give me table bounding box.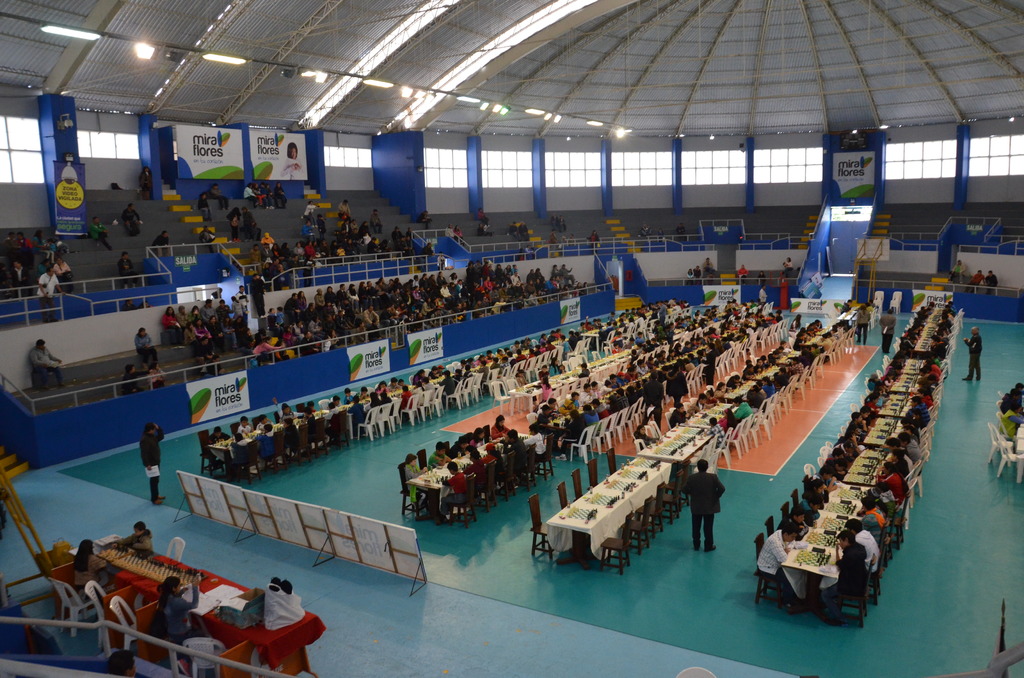
rect(865, 411, 905, 456).
